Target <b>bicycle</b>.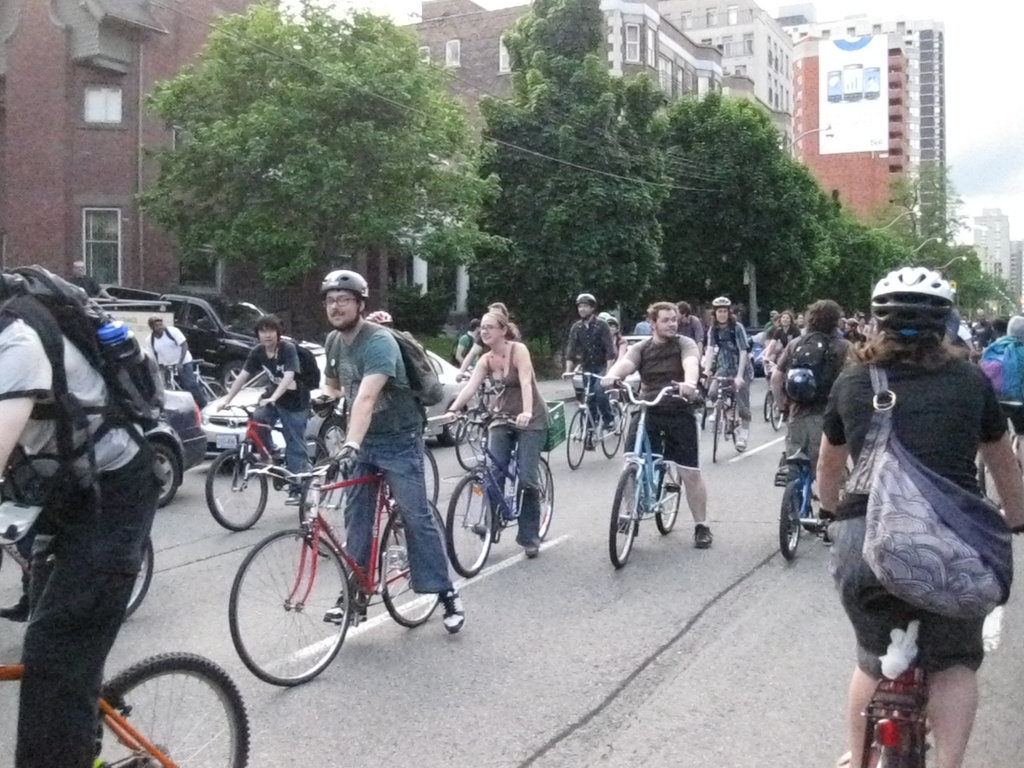
Target region: [698, 371, 749, 465].
